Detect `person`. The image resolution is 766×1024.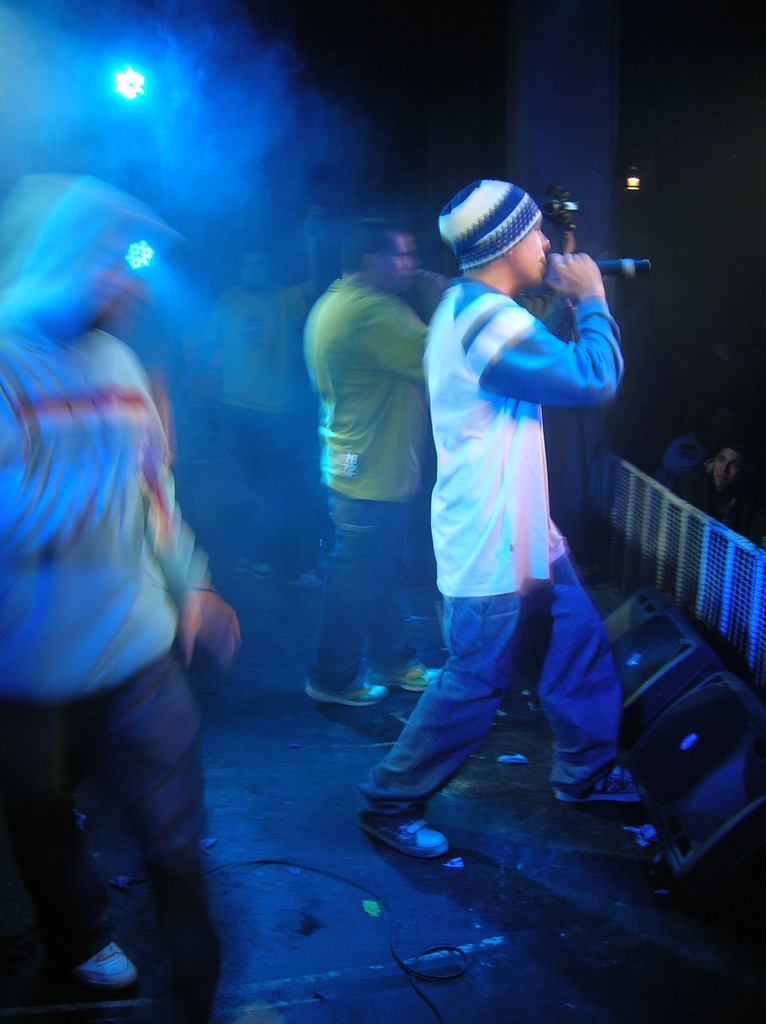
locate(298, 220, 448, 715).
